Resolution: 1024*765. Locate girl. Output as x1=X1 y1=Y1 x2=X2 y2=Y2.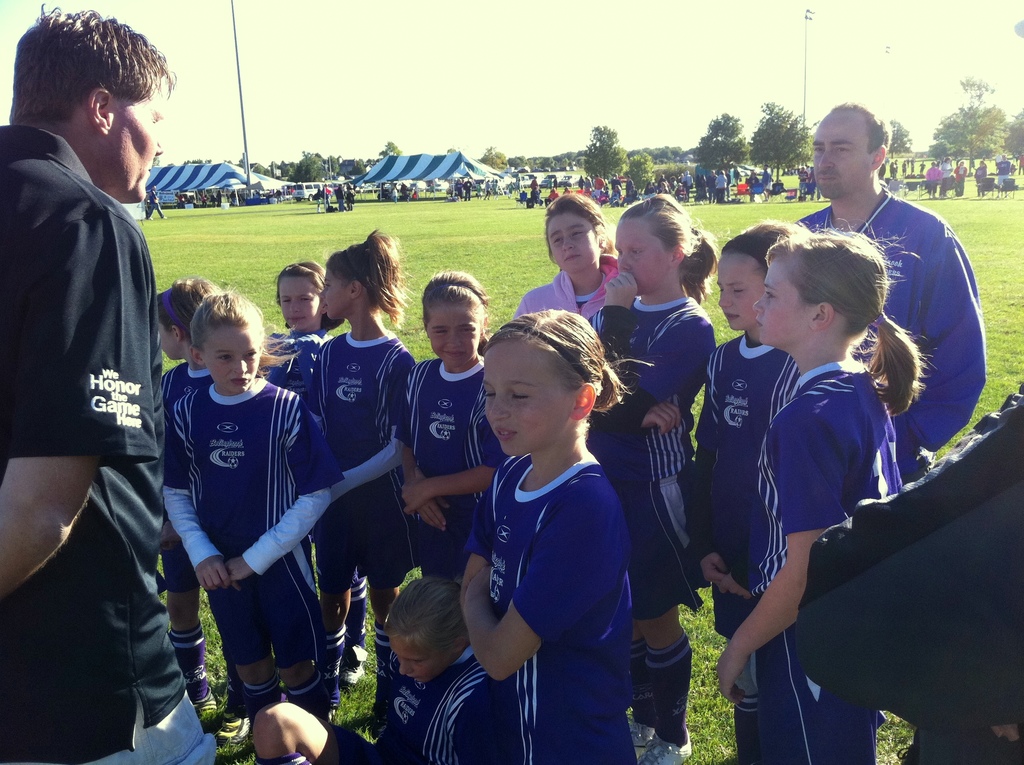
x1=456 y1=309 x2=637 y2=764.
